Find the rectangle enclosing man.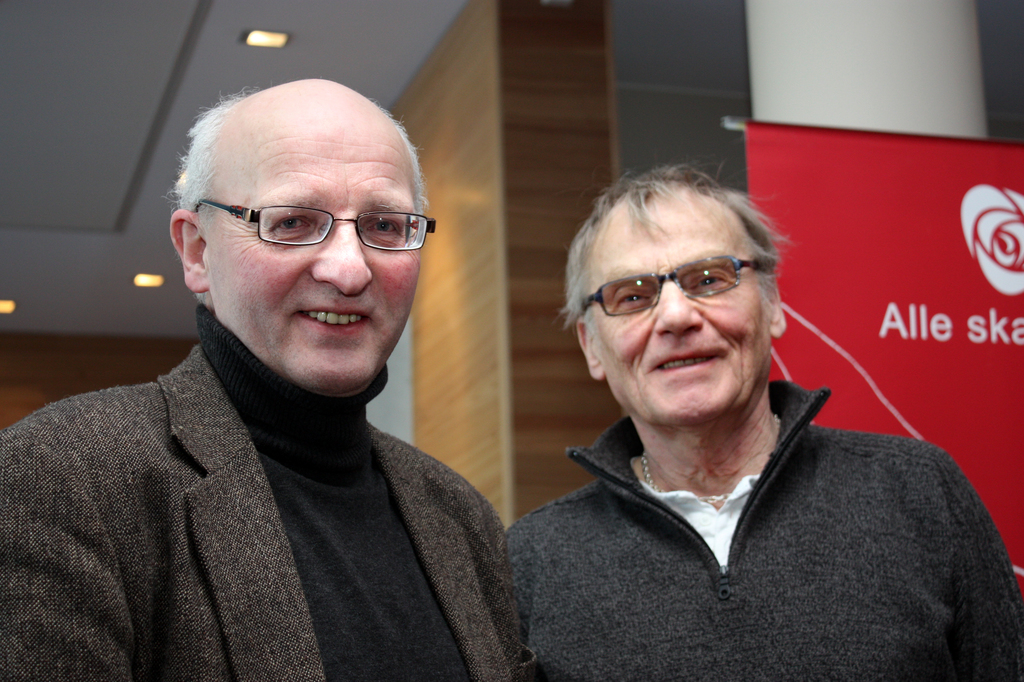
locate(5, 62, 564, 670).
